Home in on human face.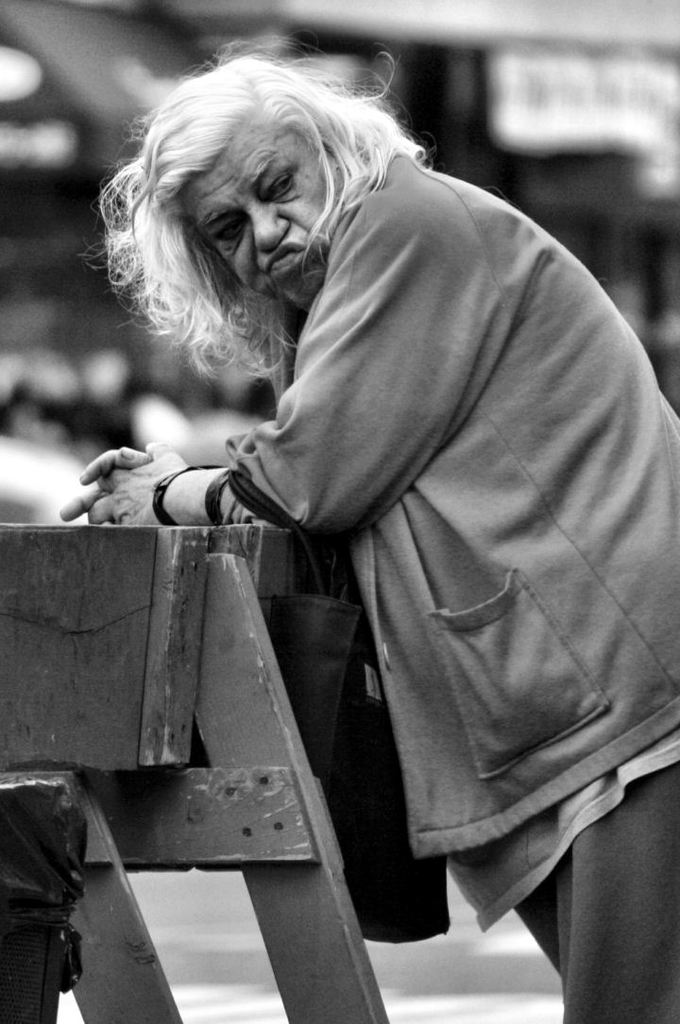
Homed in at bbox=(167, 119, 339, 315).
